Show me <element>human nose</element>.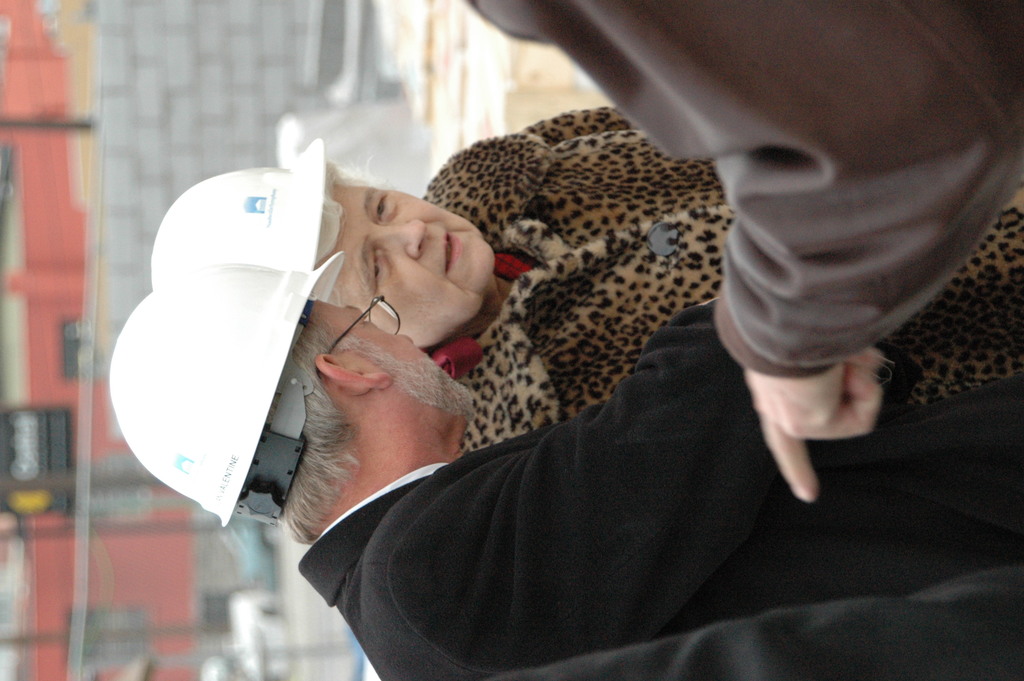
<element>human nose</element> is here: {"x1": 372, "y1": 217, "x2": 426, "y2": 259}.
